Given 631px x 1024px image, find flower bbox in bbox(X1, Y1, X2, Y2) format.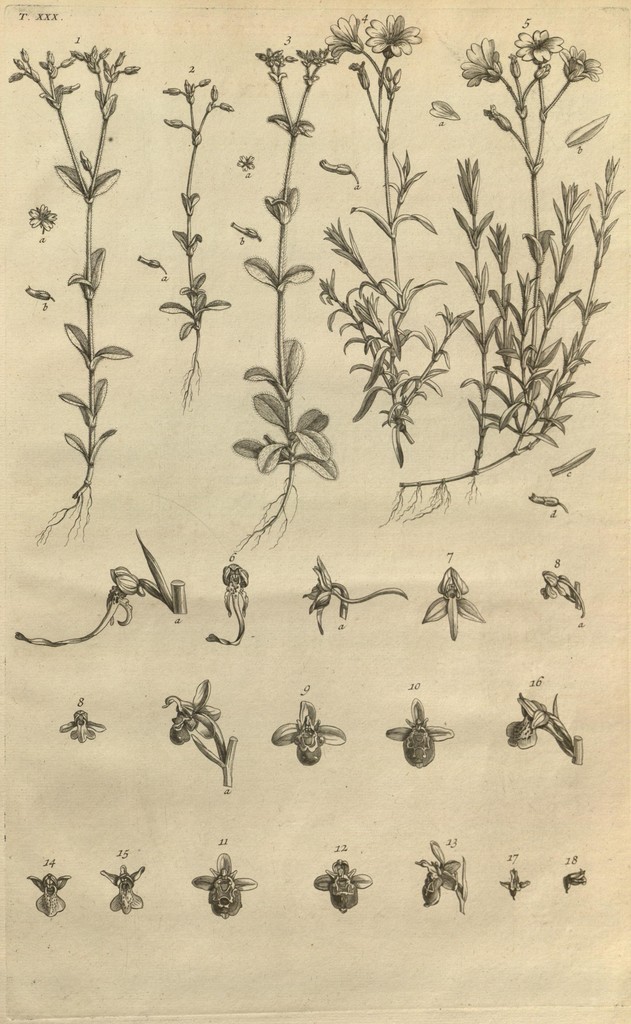
bbox(137, 257, 165, 269).
